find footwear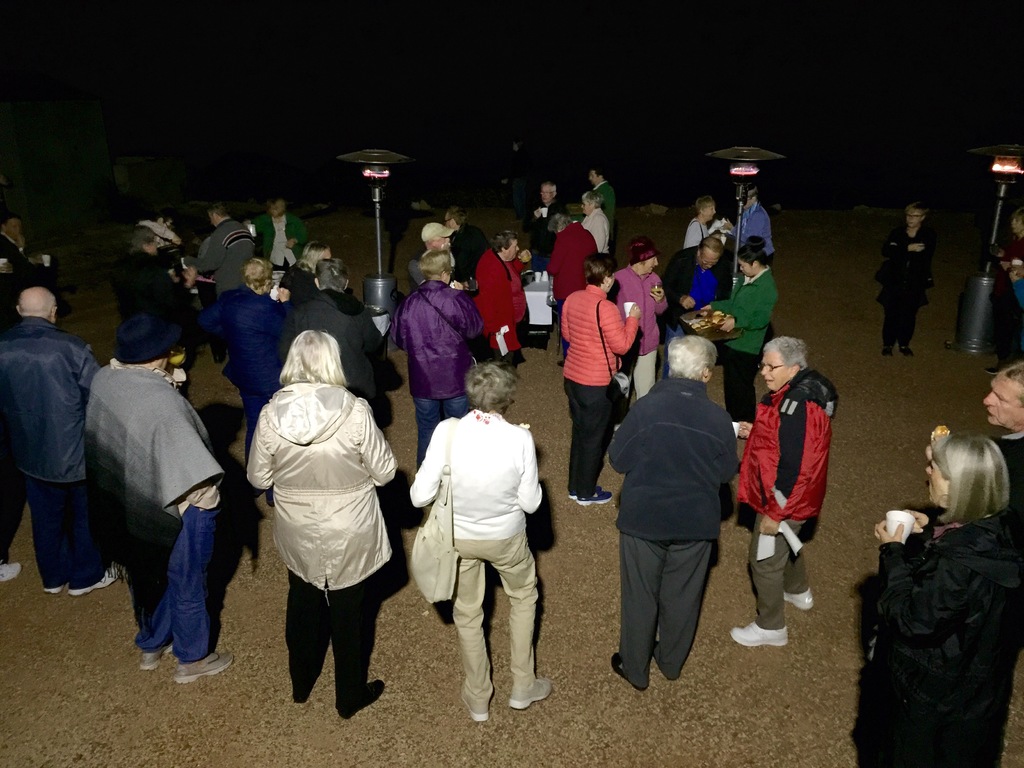
l=175, t=648, r=234, b=684
